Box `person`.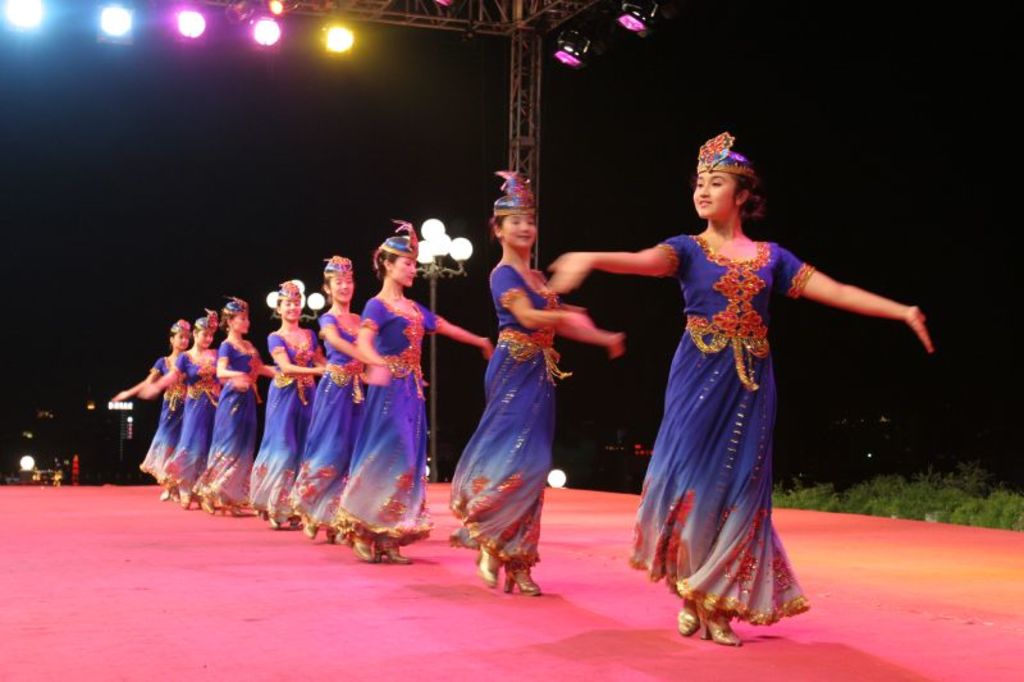
pyautogui.locateOnScreen(101, 317, 202, 512).
